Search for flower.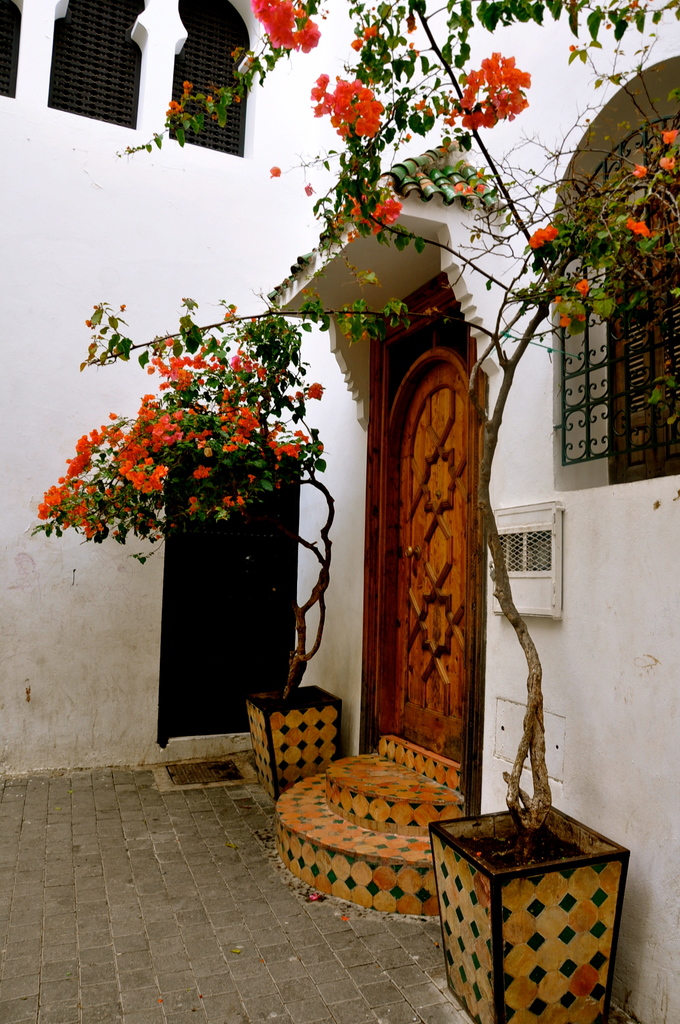
Found at <bbox>574, 276, 588, 292</bbox>.
